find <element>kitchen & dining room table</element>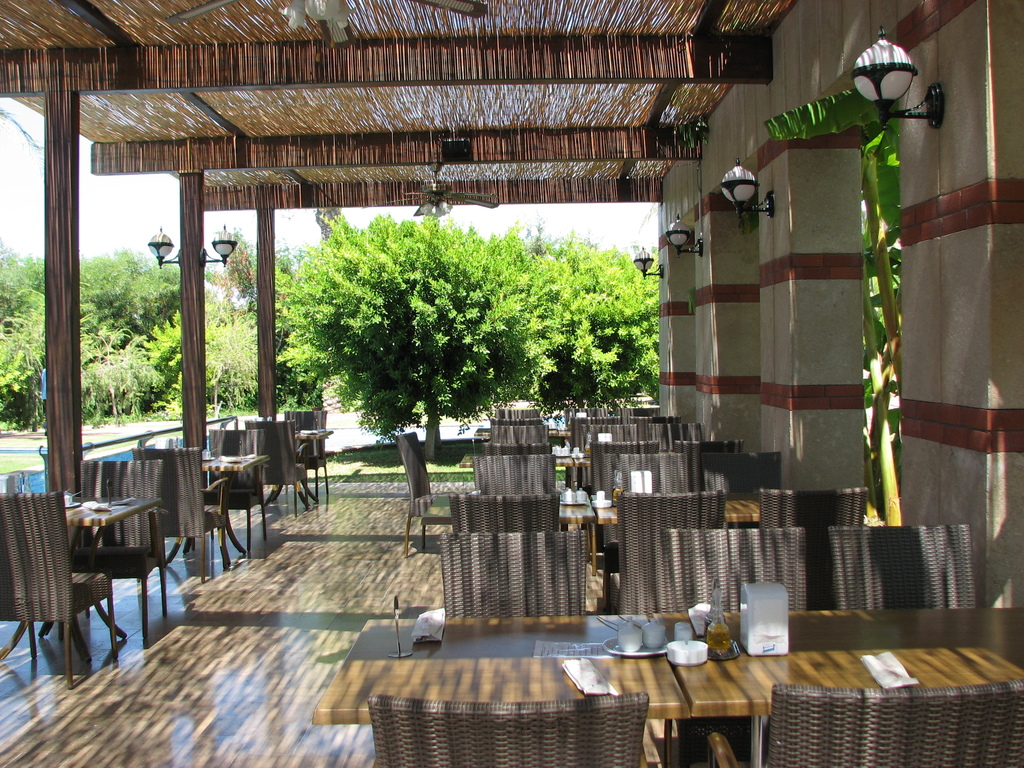
bbox(456, 447, 593, 491)
